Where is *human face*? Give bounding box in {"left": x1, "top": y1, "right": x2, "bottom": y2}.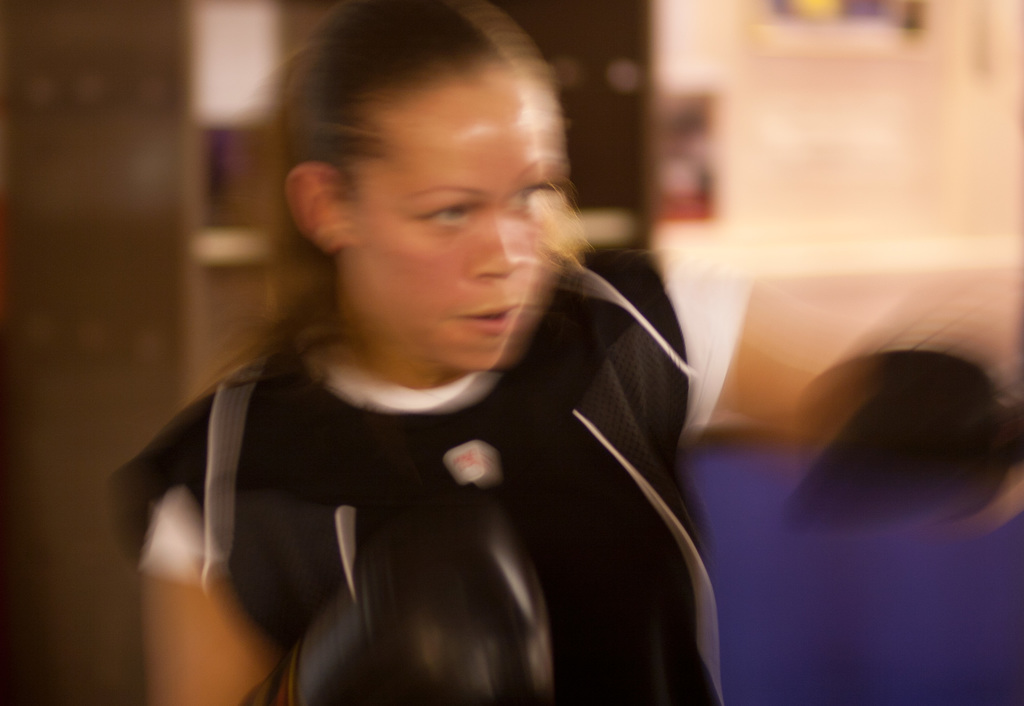
{"left": 341, "top": 74, "right": 553, "bottom": 374}.
